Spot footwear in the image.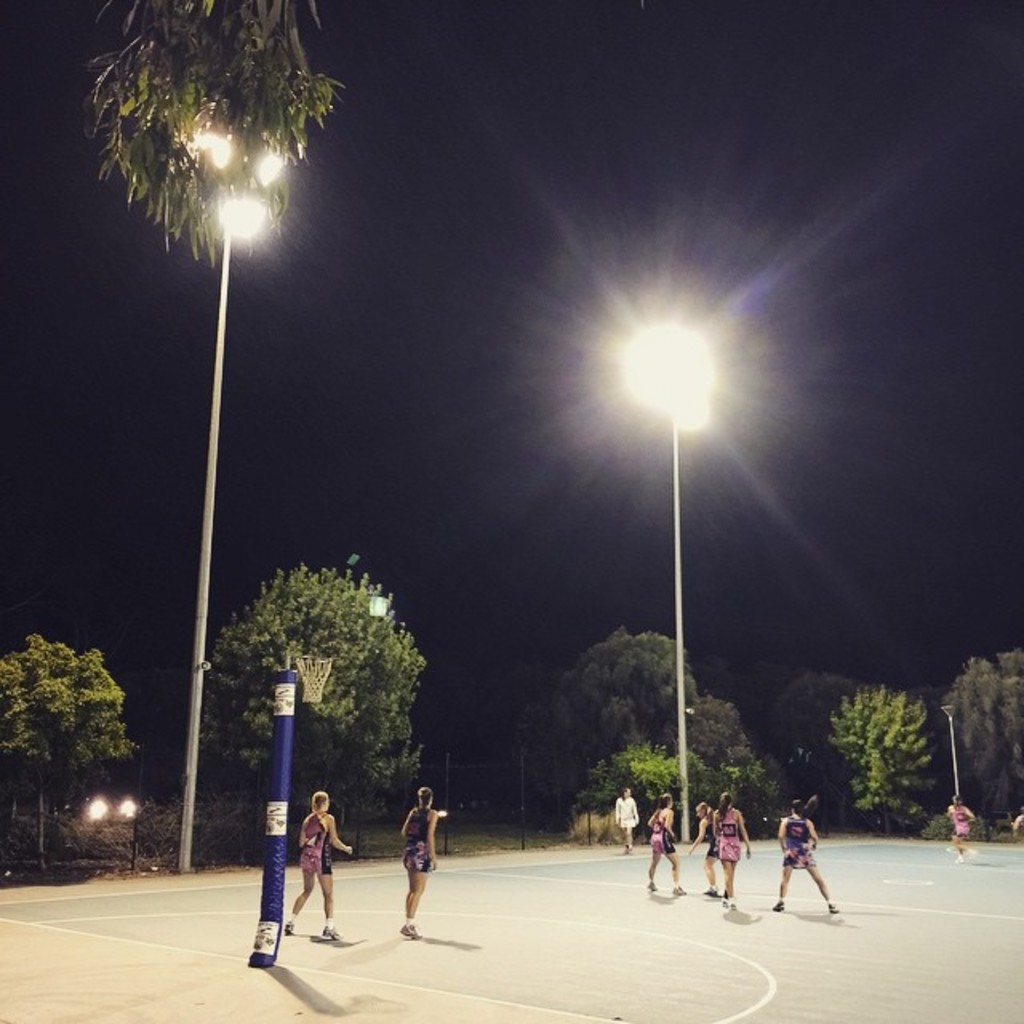
footwear found at l=320, t=923, r=342, b=939.
